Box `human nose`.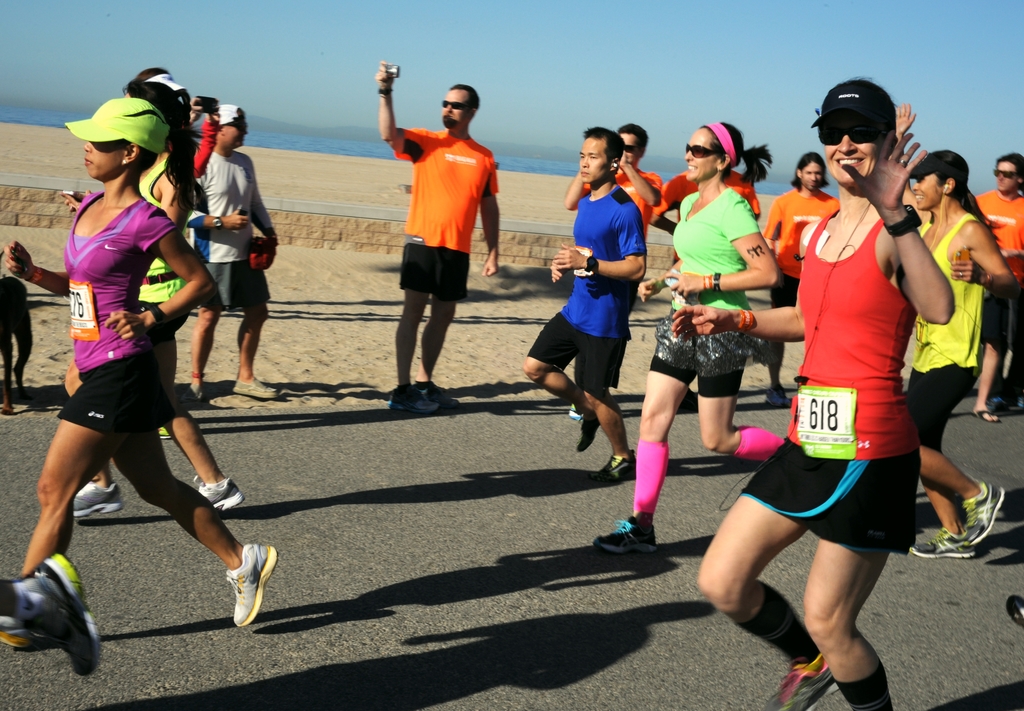
l=243, t=127, r=248, b=138.
